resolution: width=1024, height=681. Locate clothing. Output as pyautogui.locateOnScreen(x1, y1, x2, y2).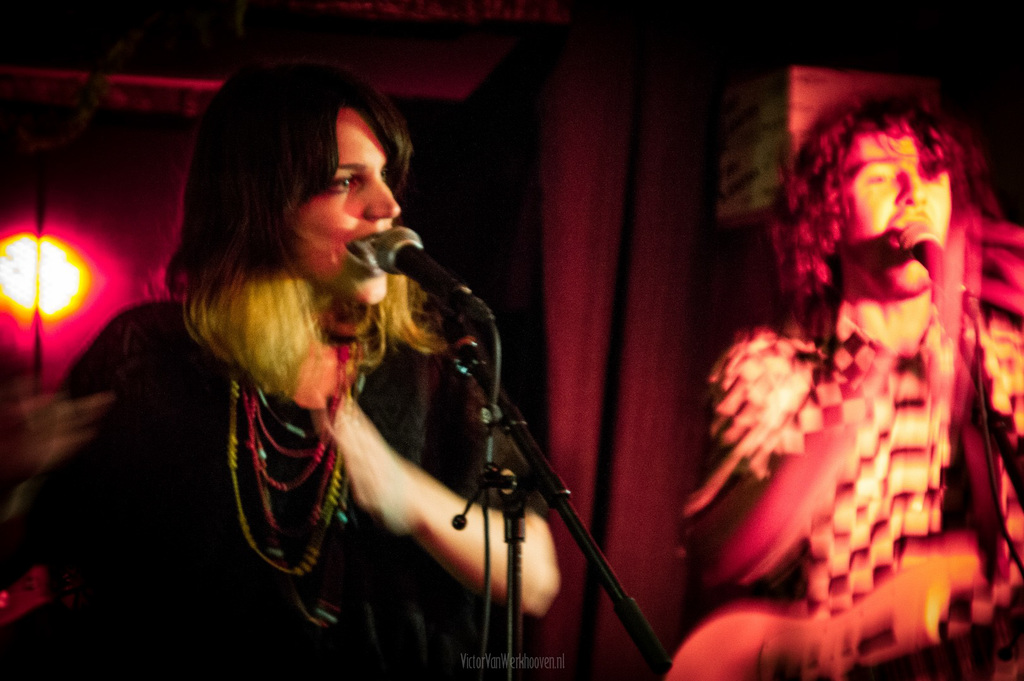
pyautogui.locateOnScreen(0, 285, 550, 680).
